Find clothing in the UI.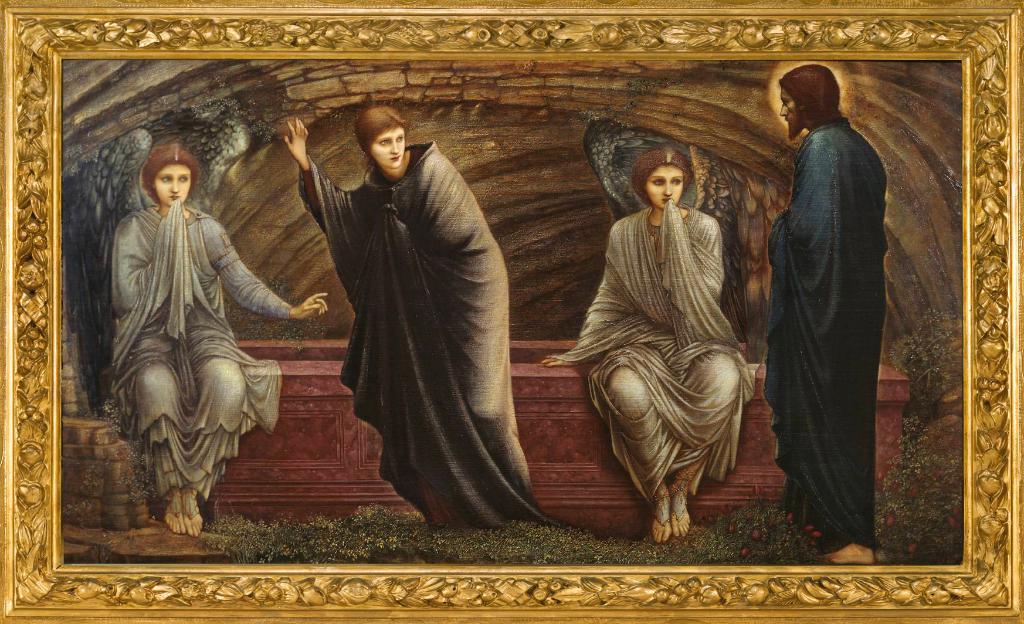
UI element at <box>293,139,560,538</box>.
